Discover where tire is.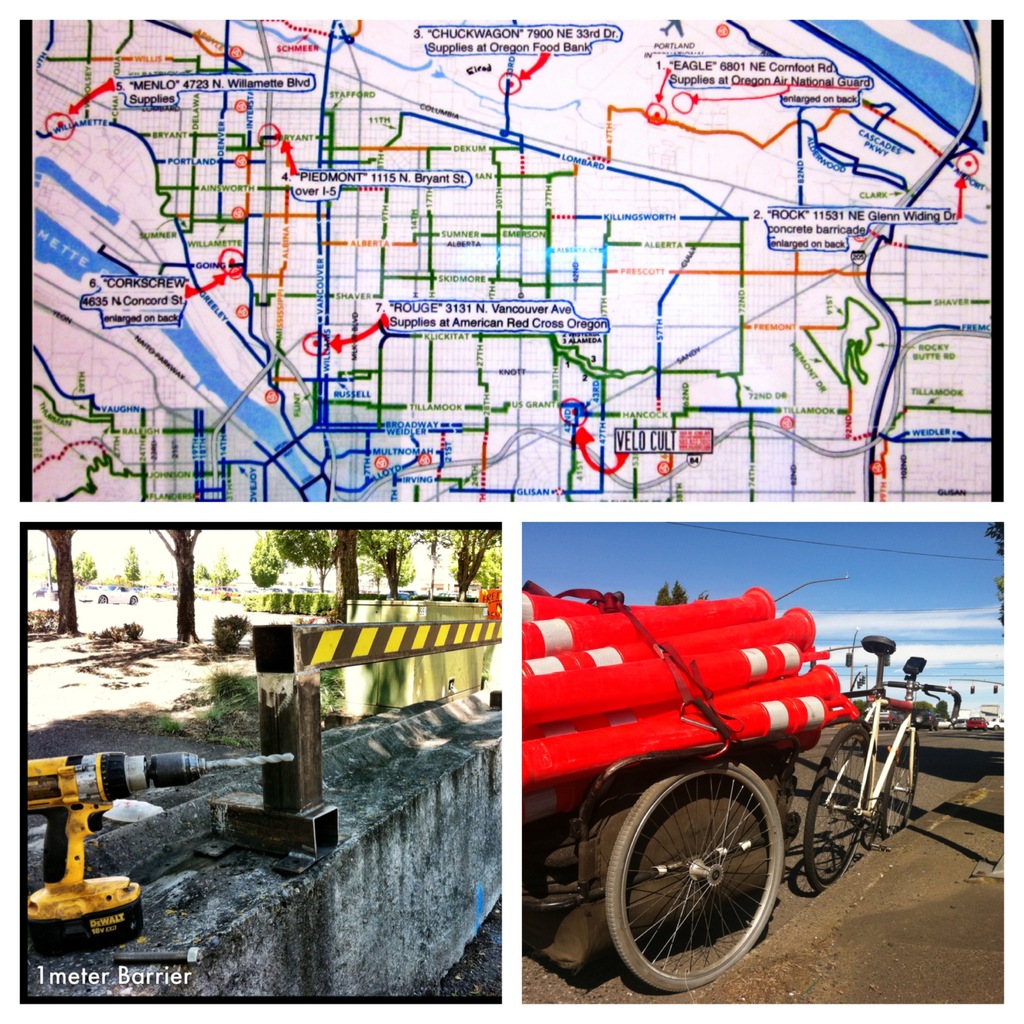
Discovered at bbox=(611, 780, 813, 998).
